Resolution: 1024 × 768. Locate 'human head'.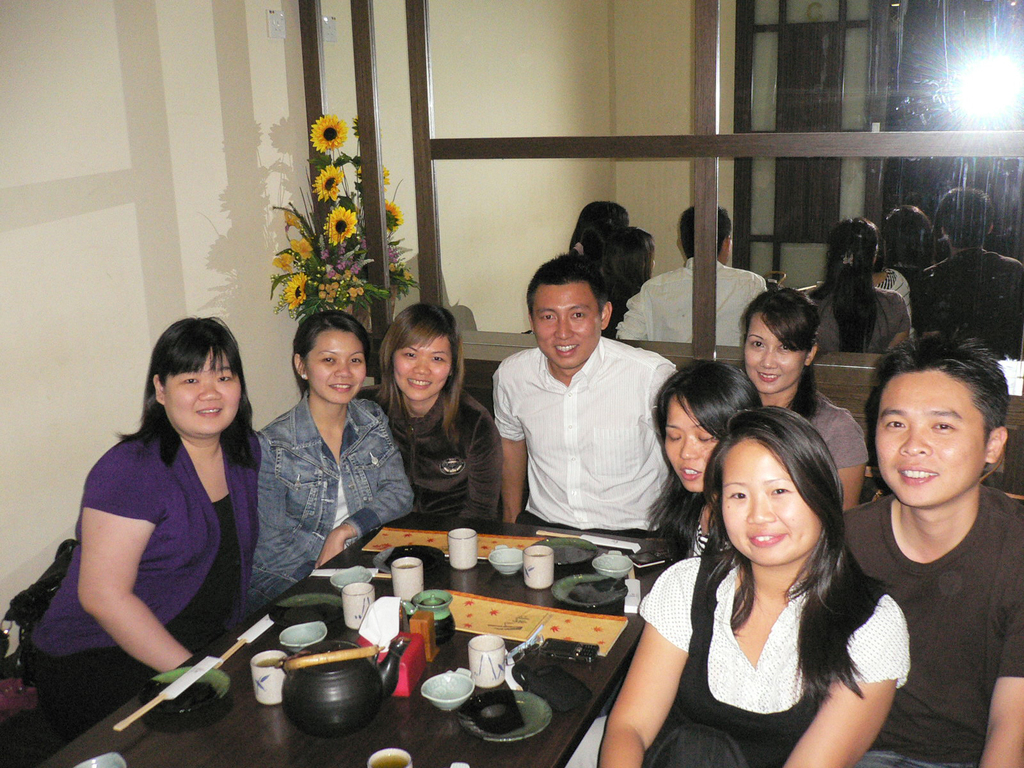
x1=702 y1=434 x2=836 y2=577.
